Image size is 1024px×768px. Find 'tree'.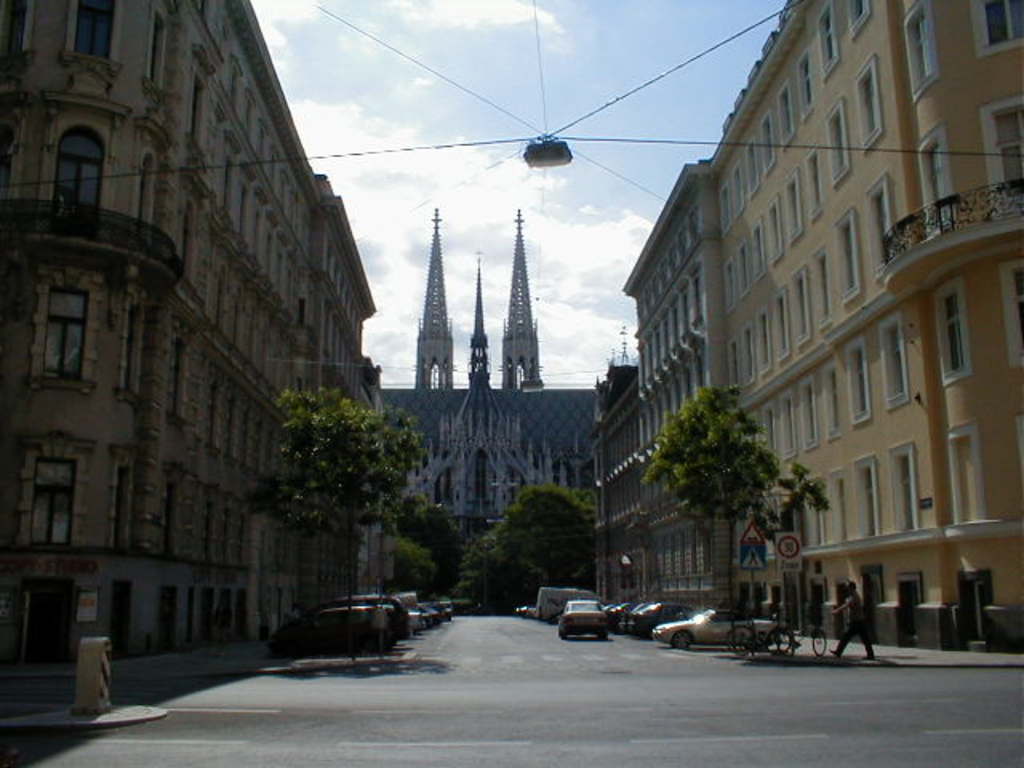
384 408 419 499.
